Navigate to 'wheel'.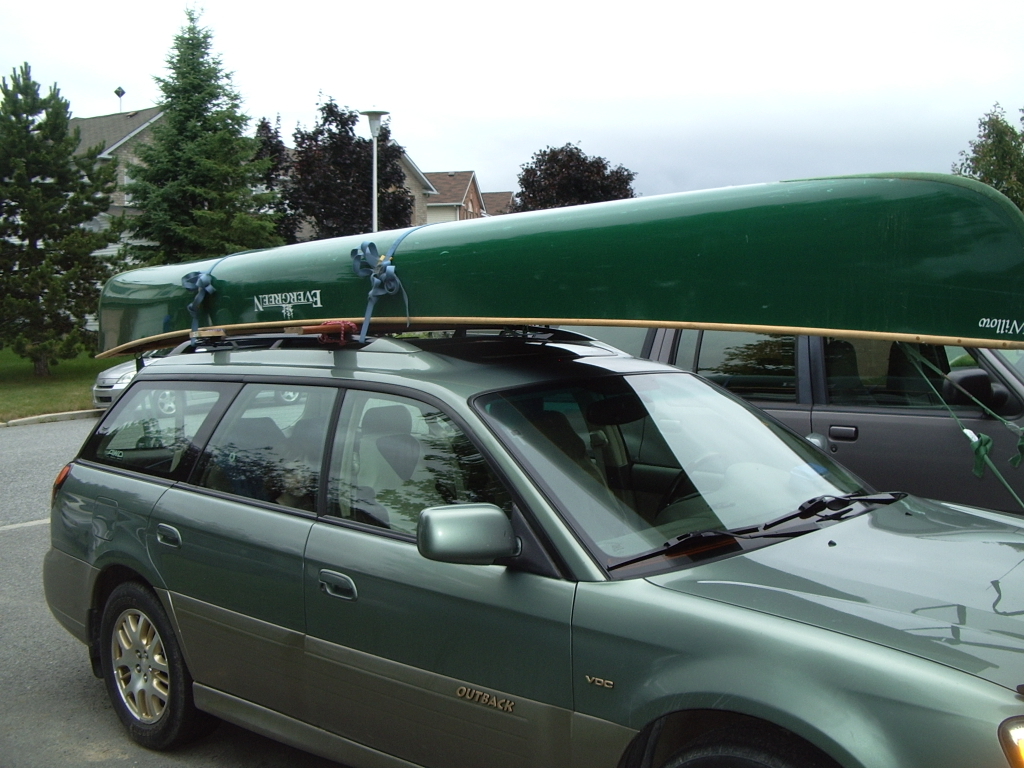
Navigation target: box=[85, 590, 180, 741].
